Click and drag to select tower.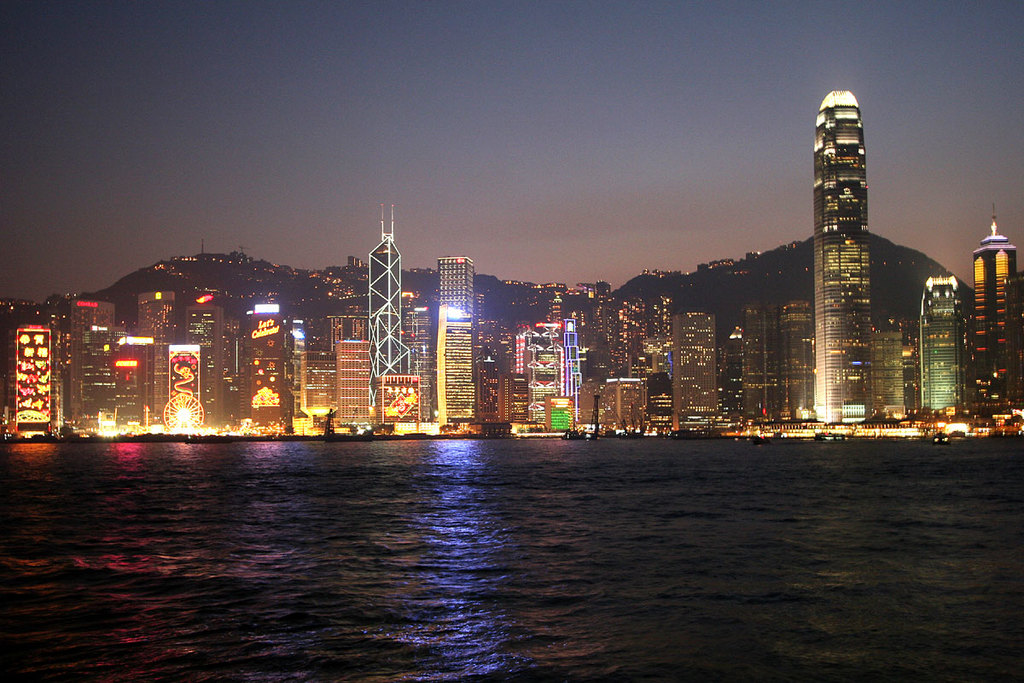
Selection: [433,277,491,433].
